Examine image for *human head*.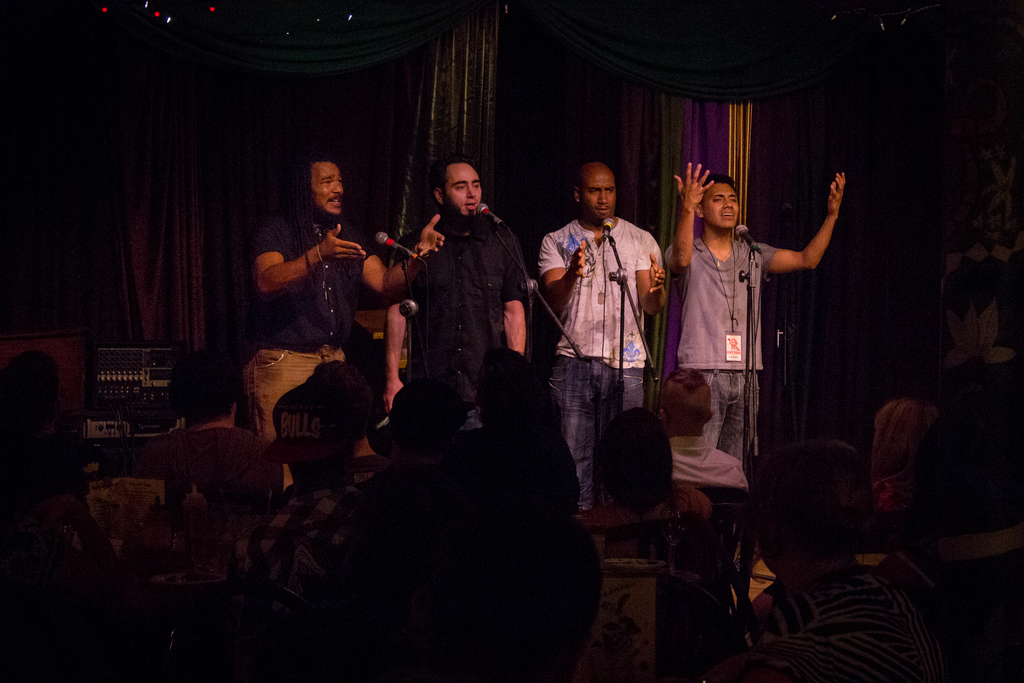
Examination result: 755, 440, 879, 566.
